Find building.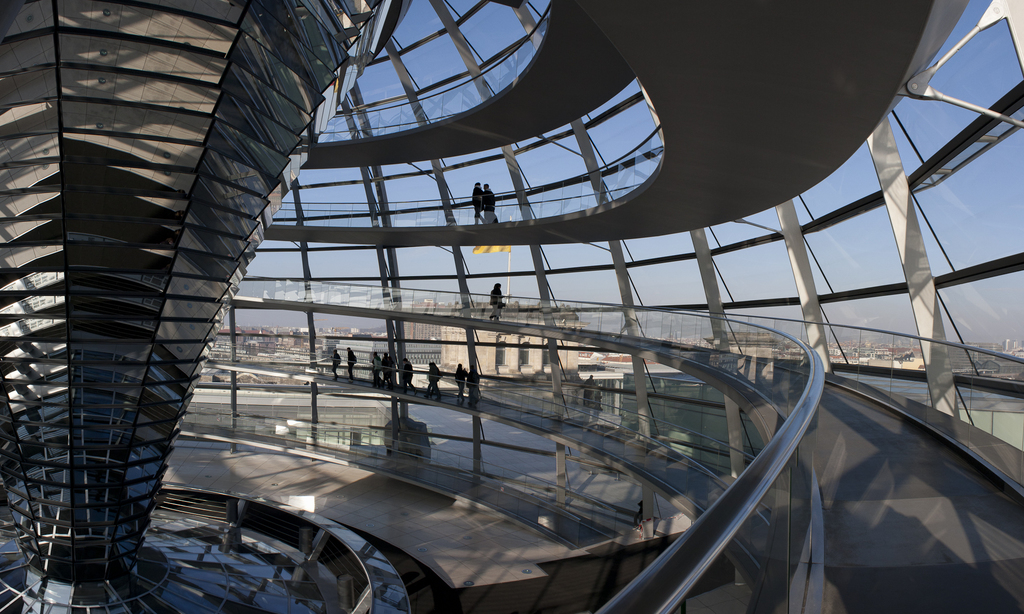
[0, 0, 1023, 613].
